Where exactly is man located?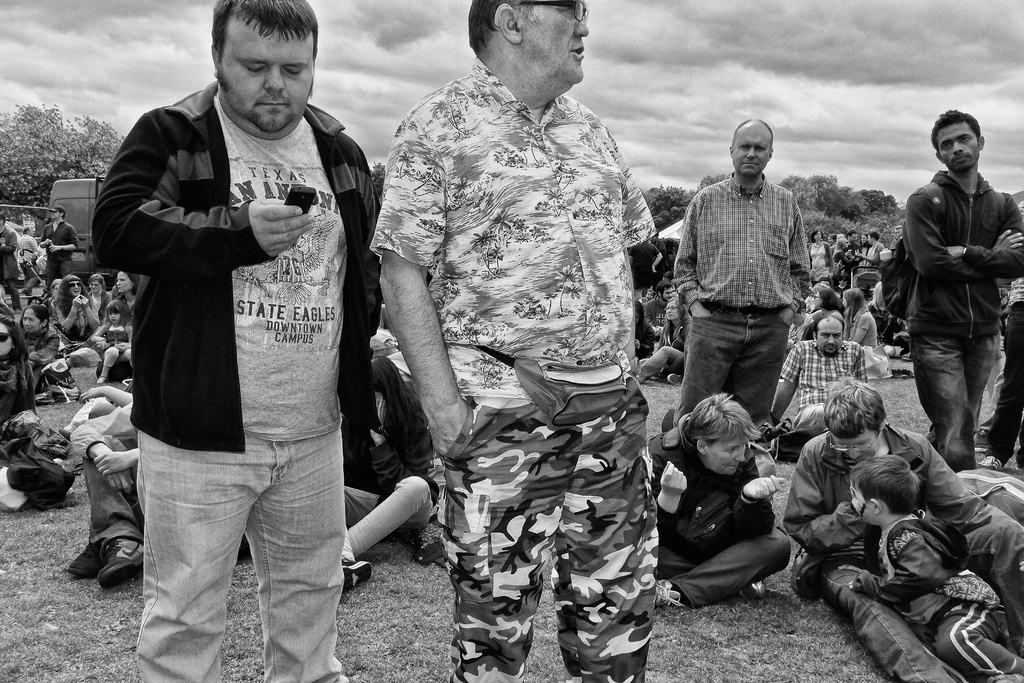
Its bounding box is detection(783, 378, 1023, 682).
